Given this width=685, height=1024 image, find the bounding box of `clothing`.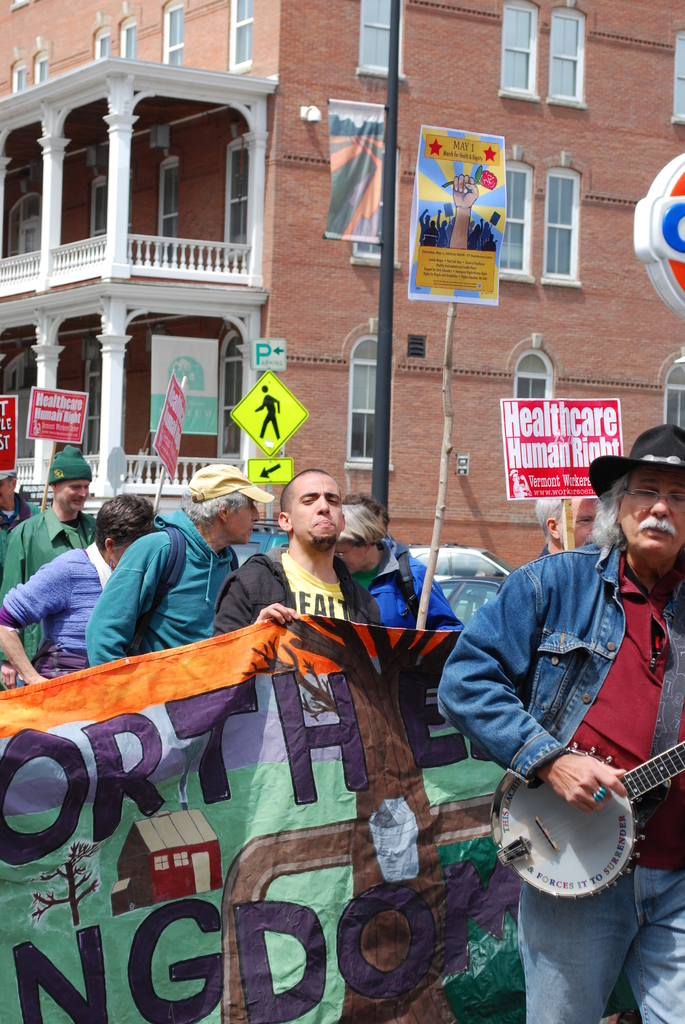
pyautogui.locateOnScreen(0, 540, 112, 687).
